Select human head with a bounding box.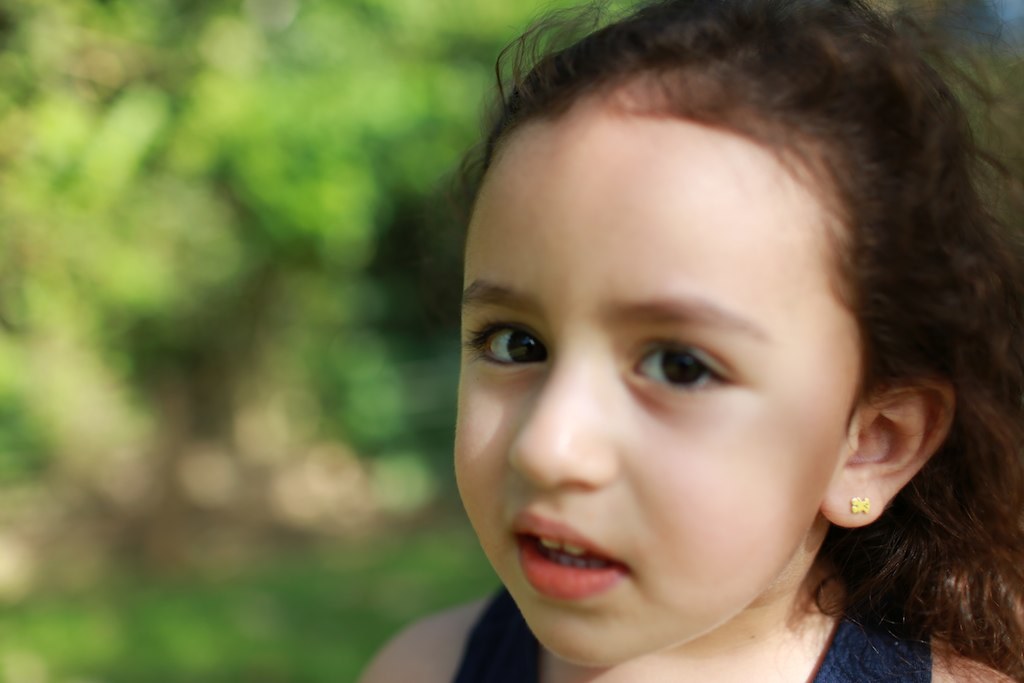
[x1=350, y1=1, x2=1022, y2=681].
